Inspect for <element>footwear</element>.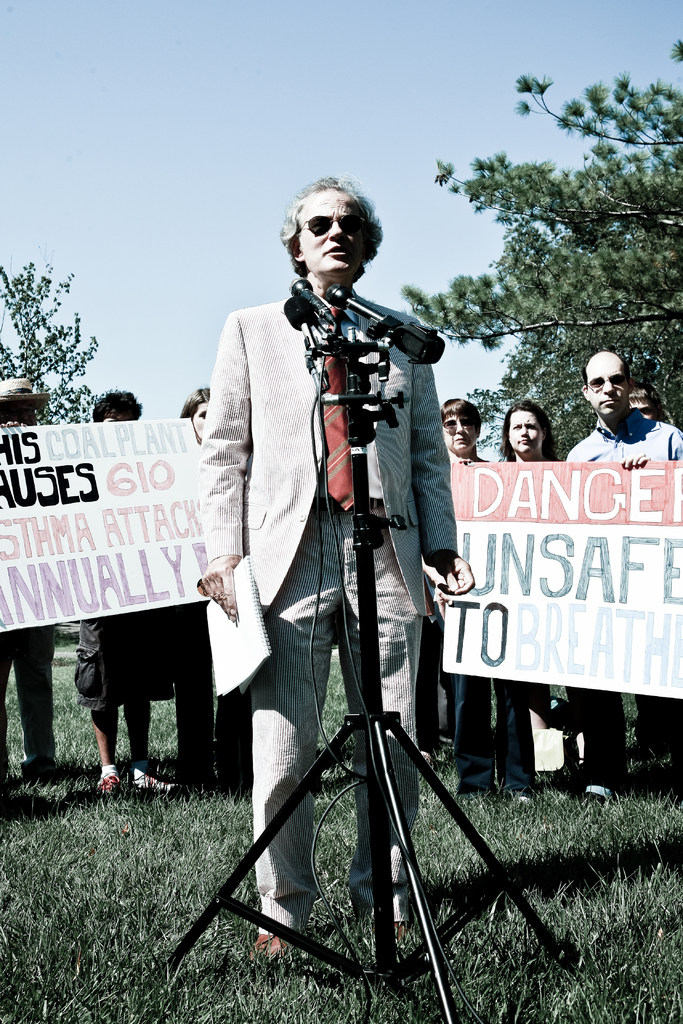
Inspection: BBox(96, 770, 128, 796).
